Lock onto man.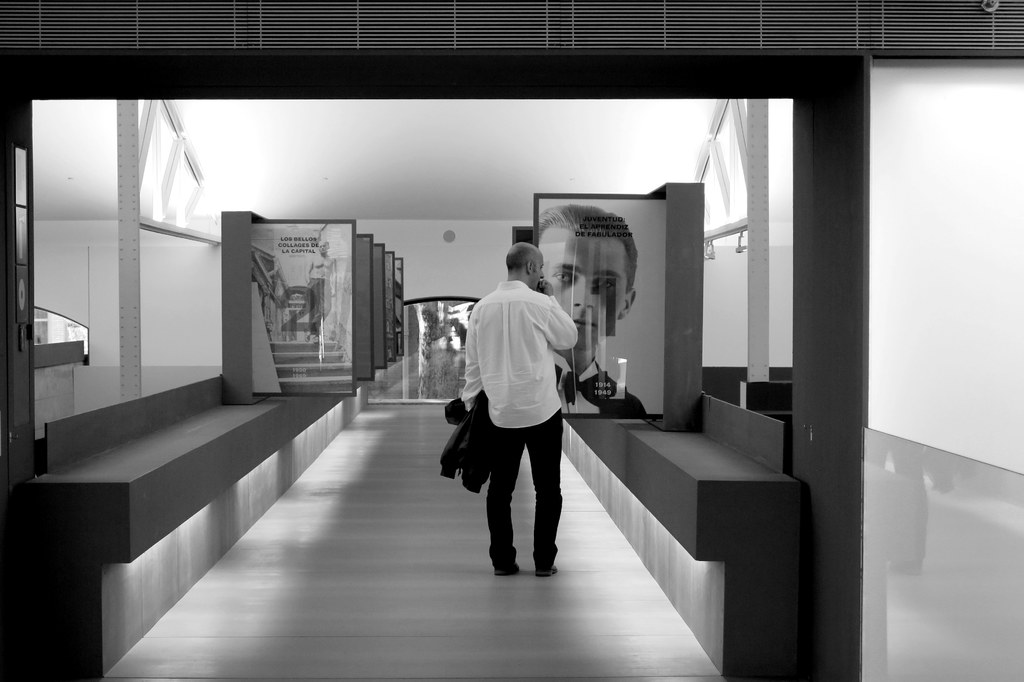
Locked: (left=537, top=199, right=651, bottom=415).
